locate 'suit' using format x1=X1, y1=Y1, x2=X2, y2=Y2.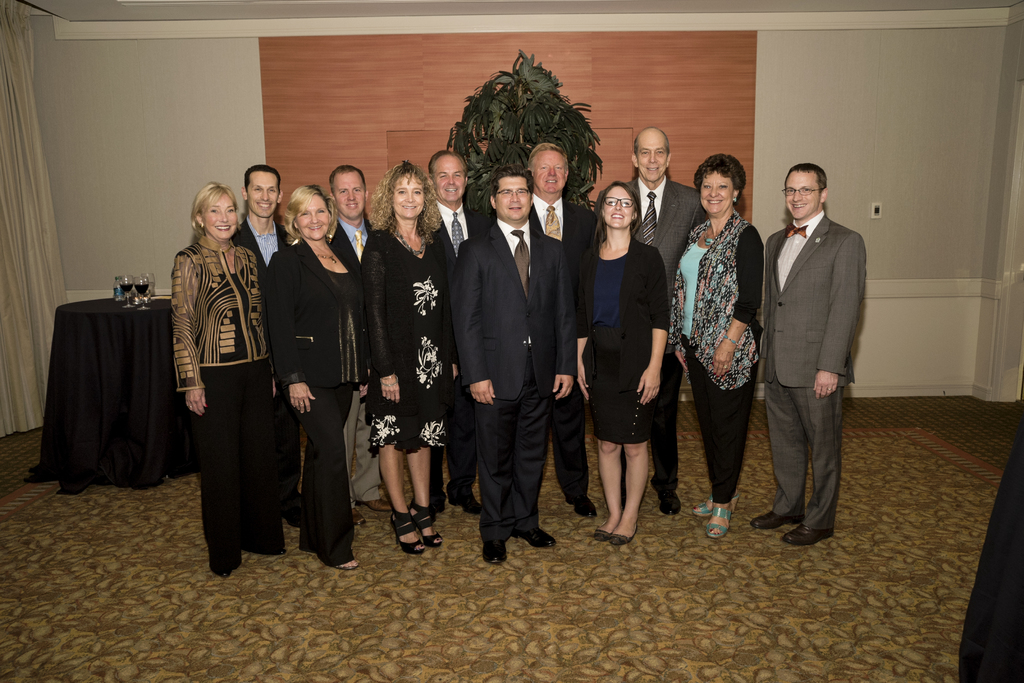
x1=621, y1=176, x2=707, y2=499.
